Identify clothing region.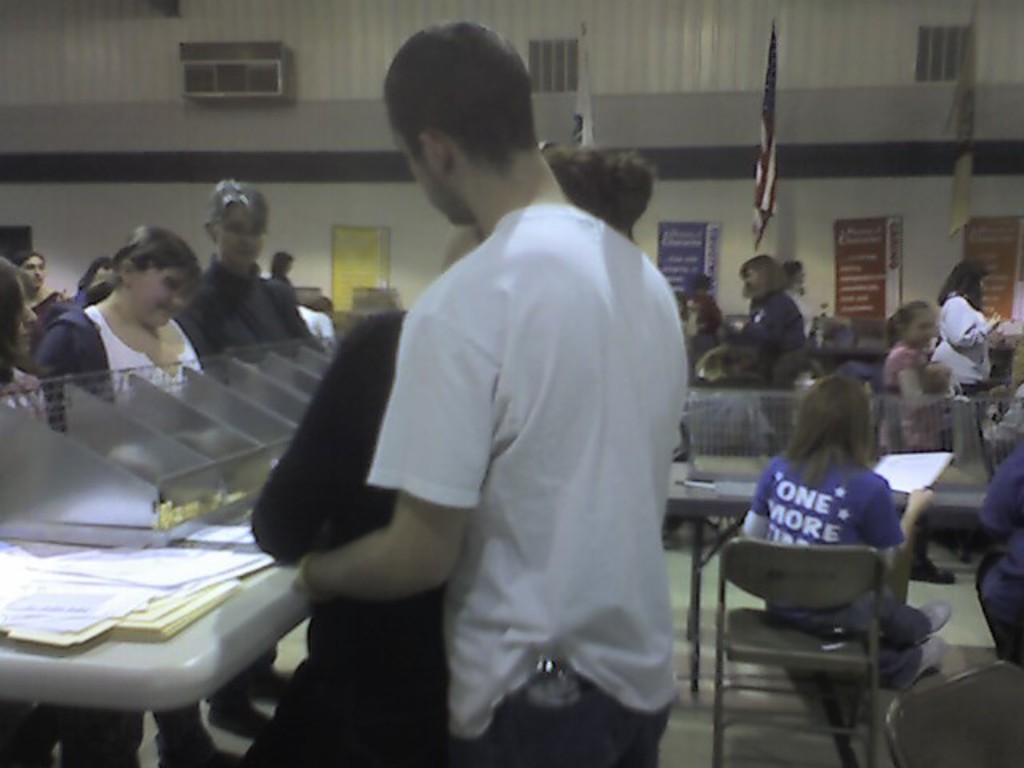
Region: x1=971, y1=434, x2=1022, y2=666.
